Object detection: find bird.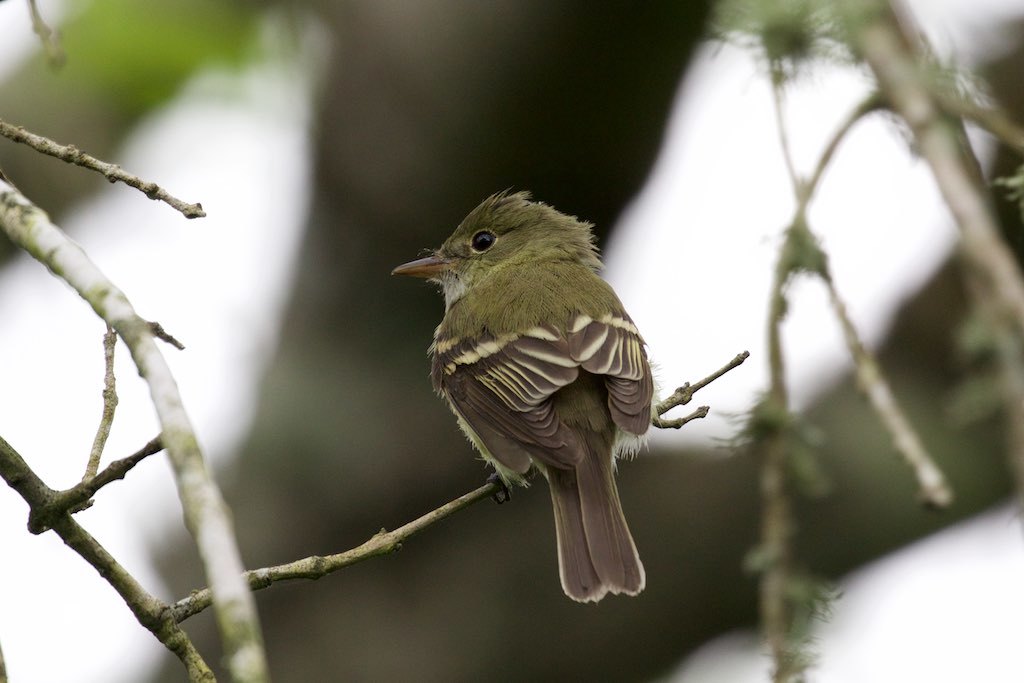
[left=386, top=184, right=747, bottom=607].
